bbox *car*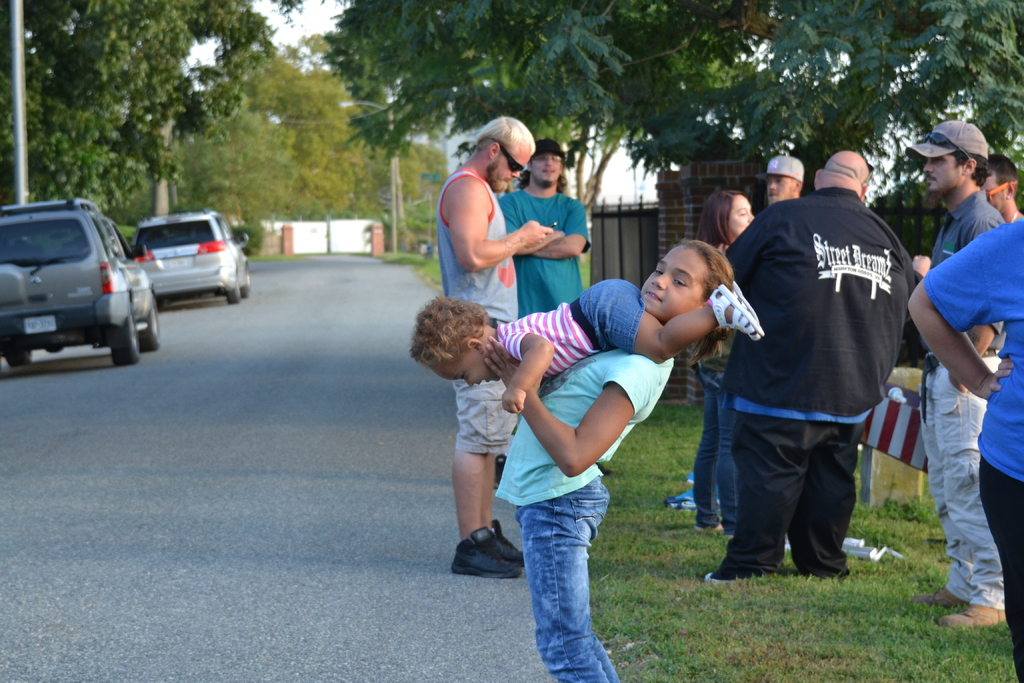
select_region(4, 199, 150, 379)
